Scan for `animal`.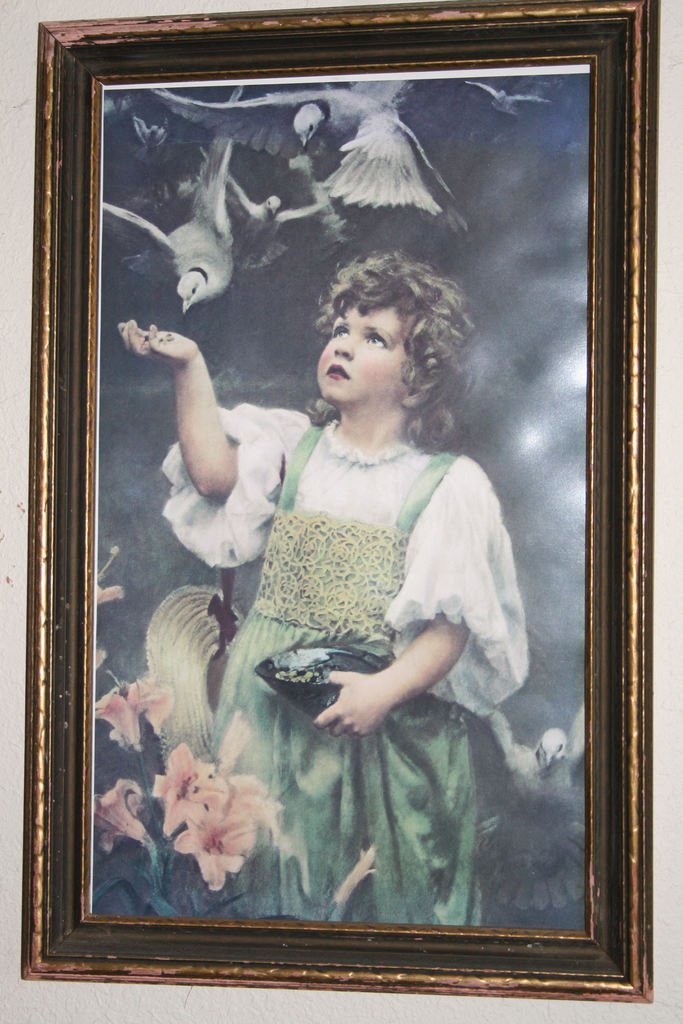
Scan result: Rect(475, 85, 539, 122).
